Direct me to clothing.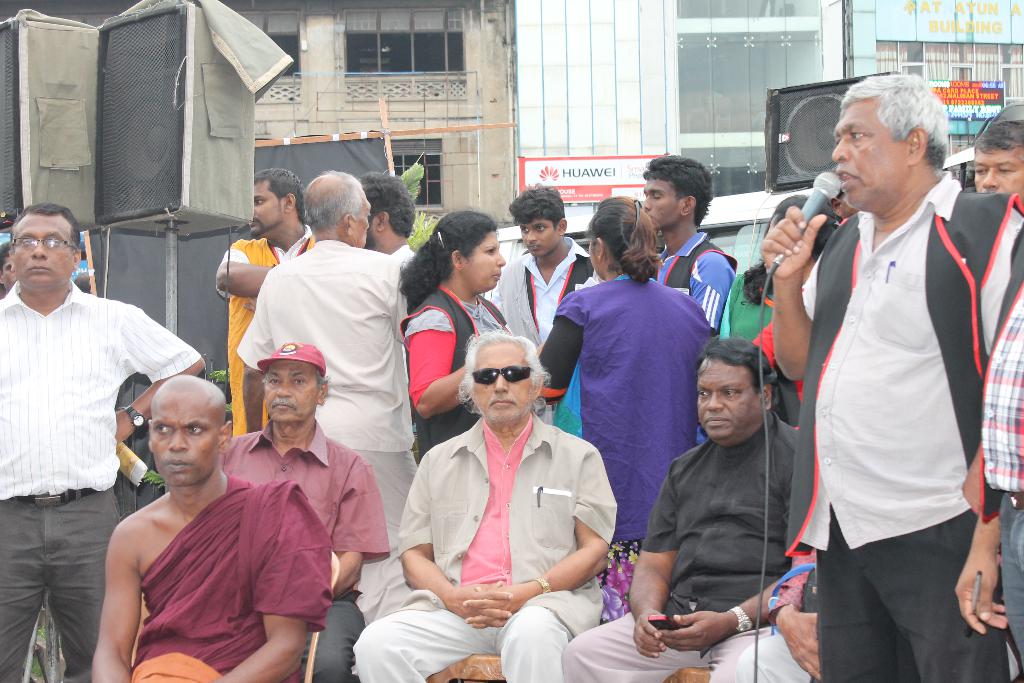
Direction: locate(115, 498, 324, 682).
